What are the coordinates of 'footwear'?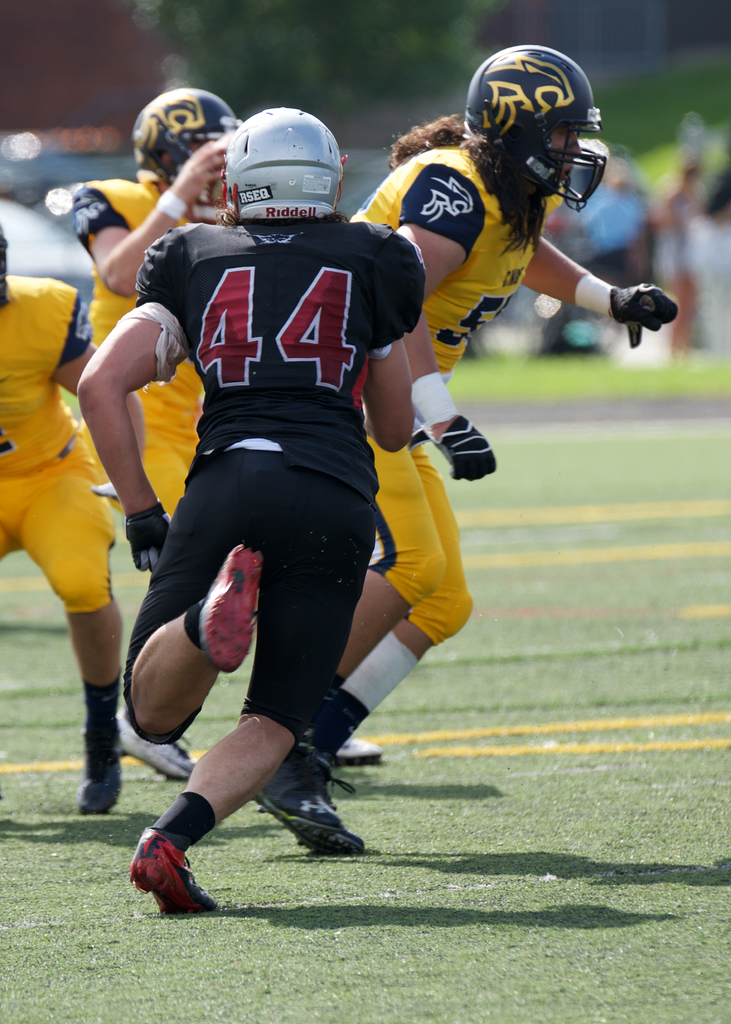
x1=80 y1=671 x2=117 y2=822.
